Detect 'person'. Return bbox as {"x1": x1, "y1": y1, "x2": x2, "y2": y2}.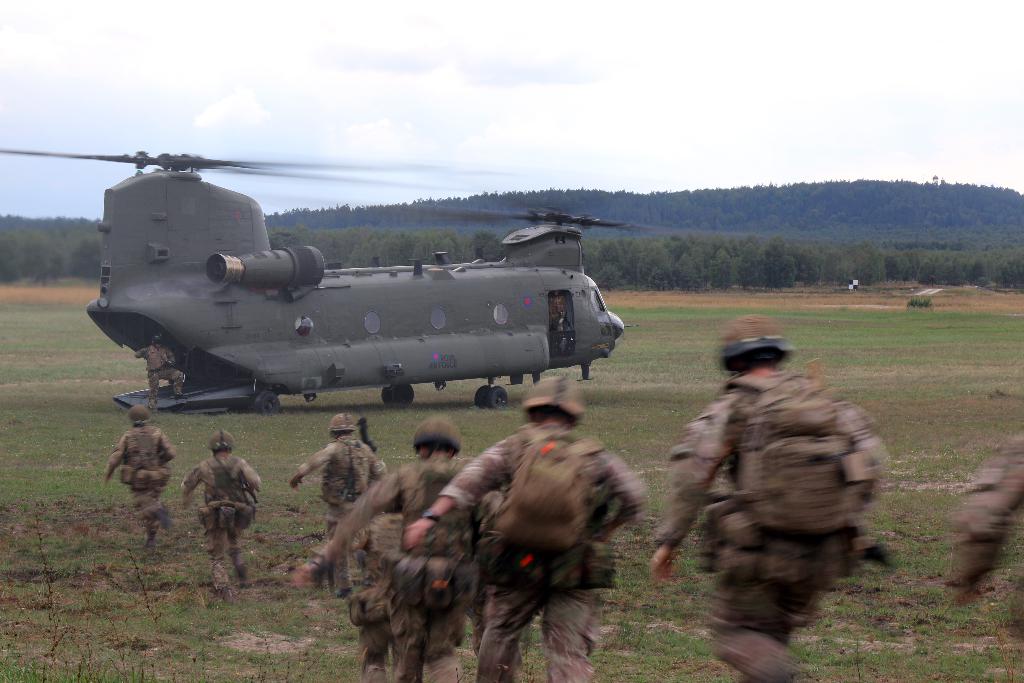
{"x1": 667, "y1": 321, "x2": 879, "y2": 665}.
